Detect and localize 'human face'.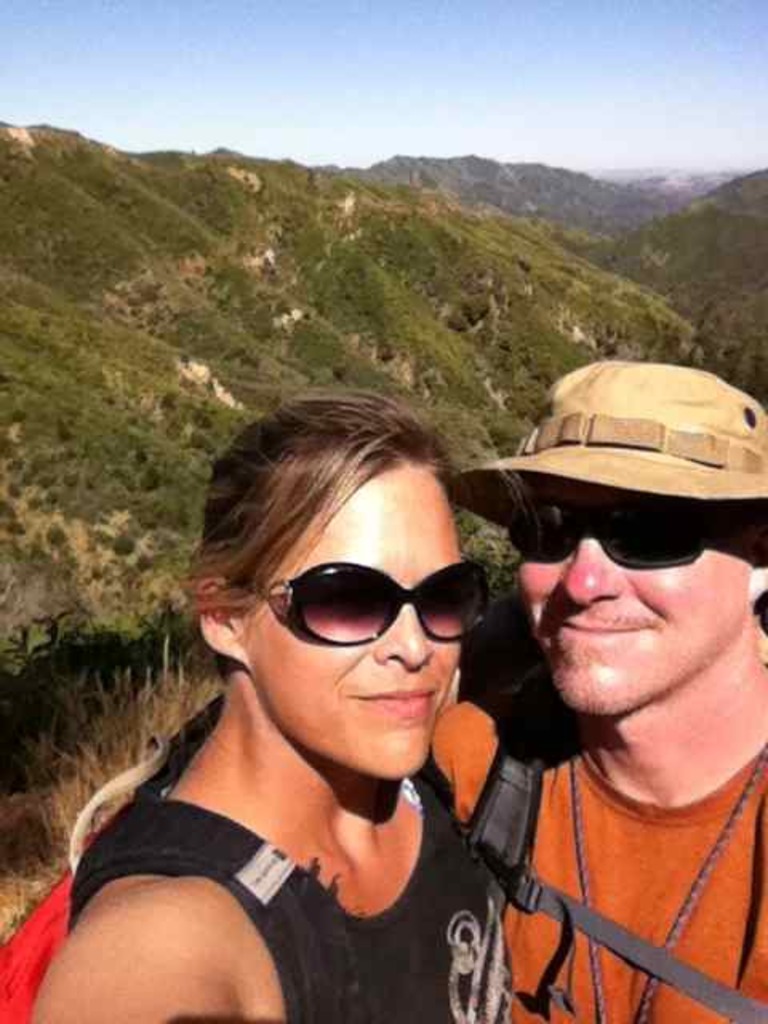
Localized at (256, 470, 466, 779).
